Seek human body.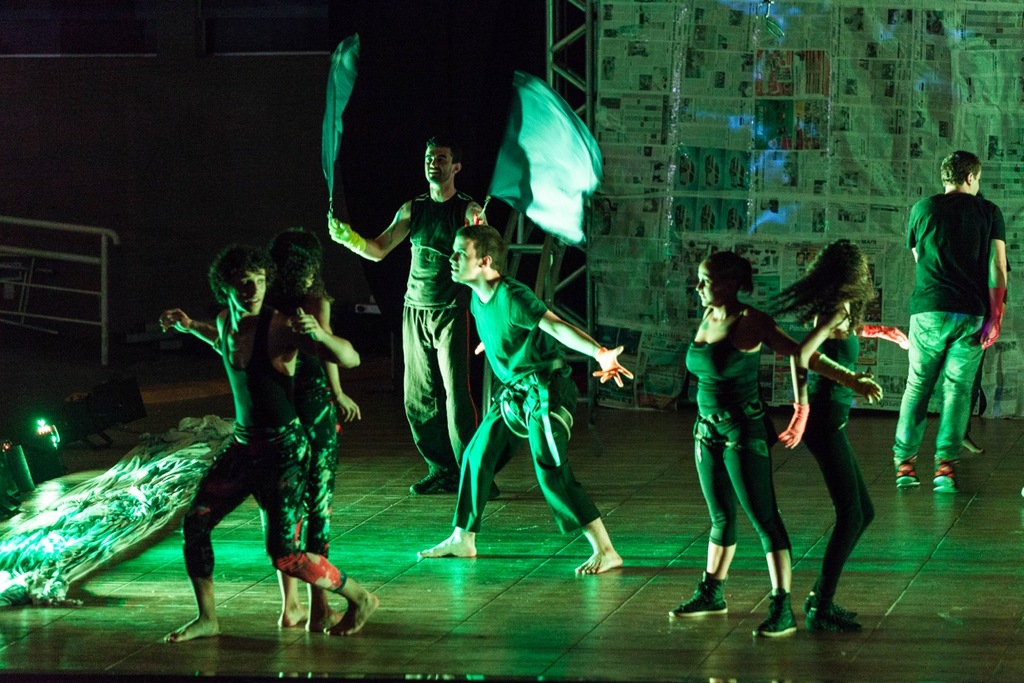
757, 234, 910, 647.
